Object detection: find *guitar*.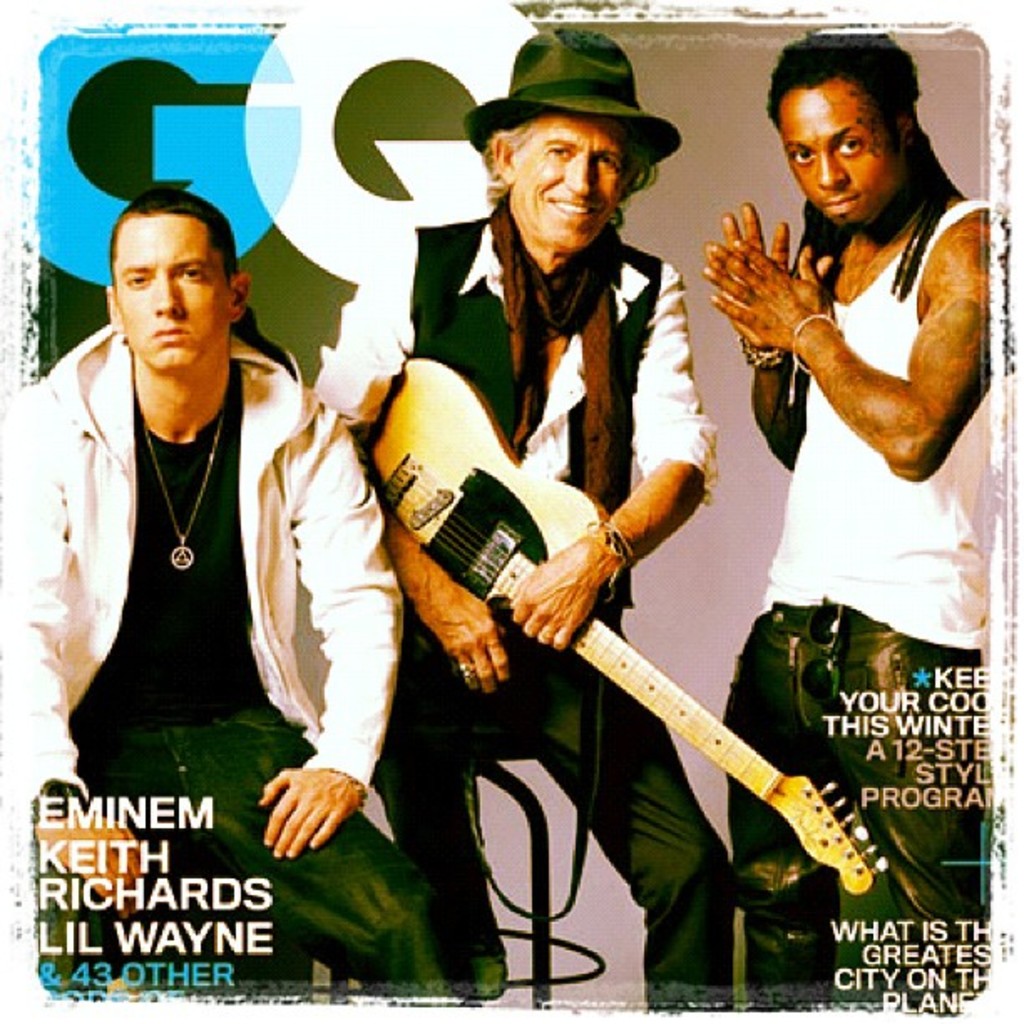
bbox=[311, 385, 893, 905].
